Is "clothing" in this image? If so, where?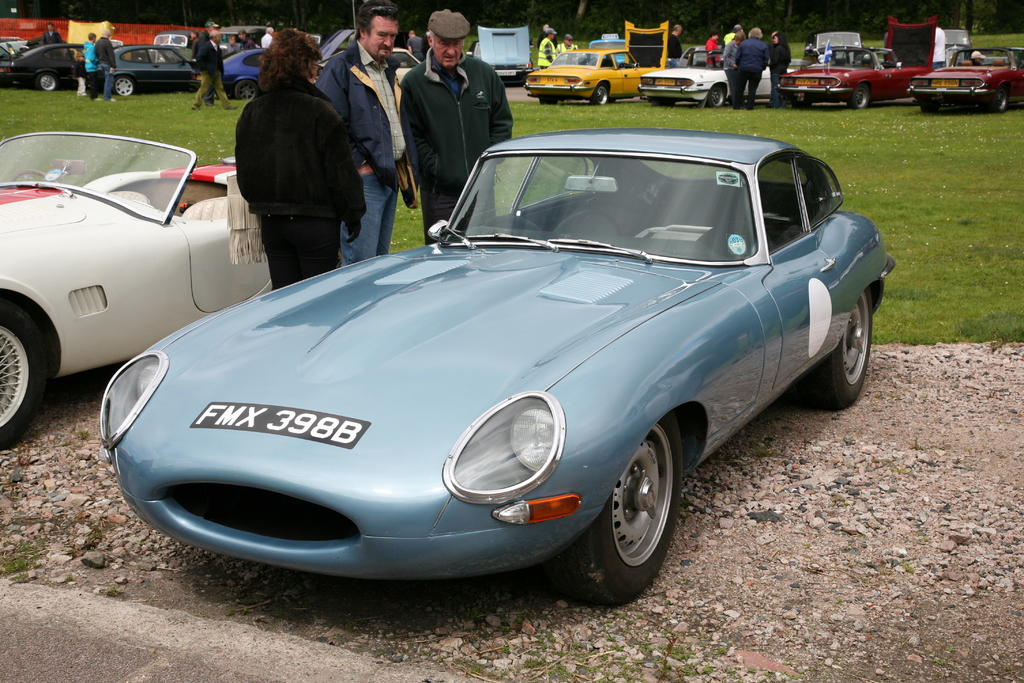
Yes, at bbox=(703, 38, 722, 70).
